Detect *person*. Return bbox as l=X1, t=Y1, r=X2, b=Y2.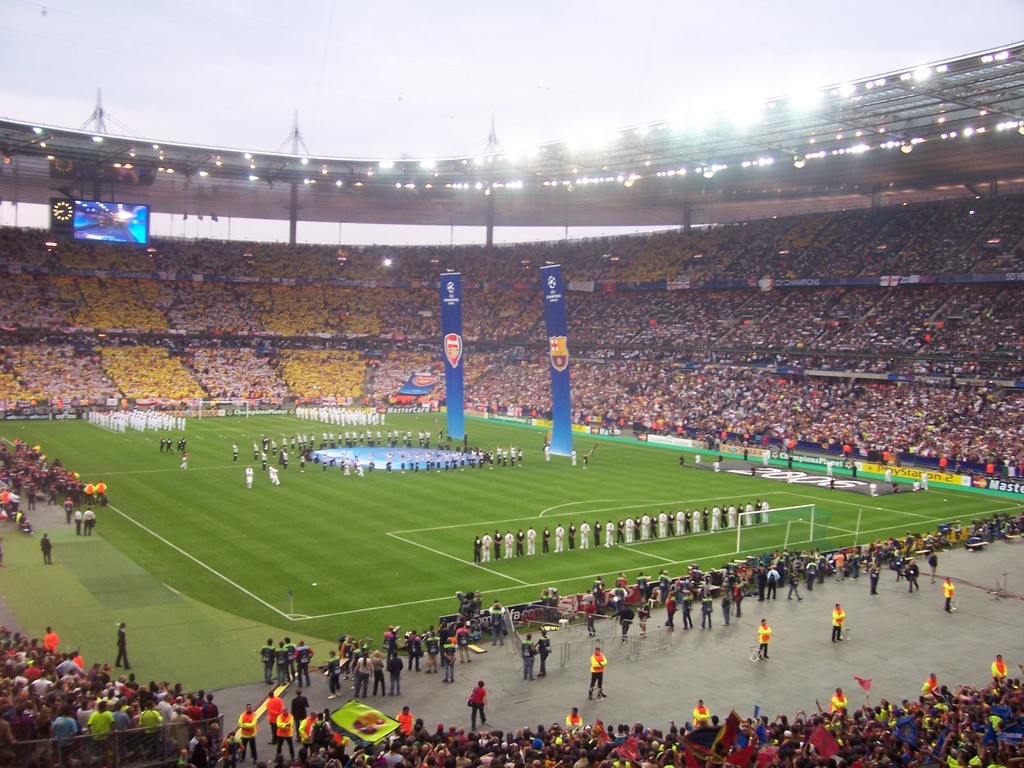
l=476, t=538, r=487, b=565.
